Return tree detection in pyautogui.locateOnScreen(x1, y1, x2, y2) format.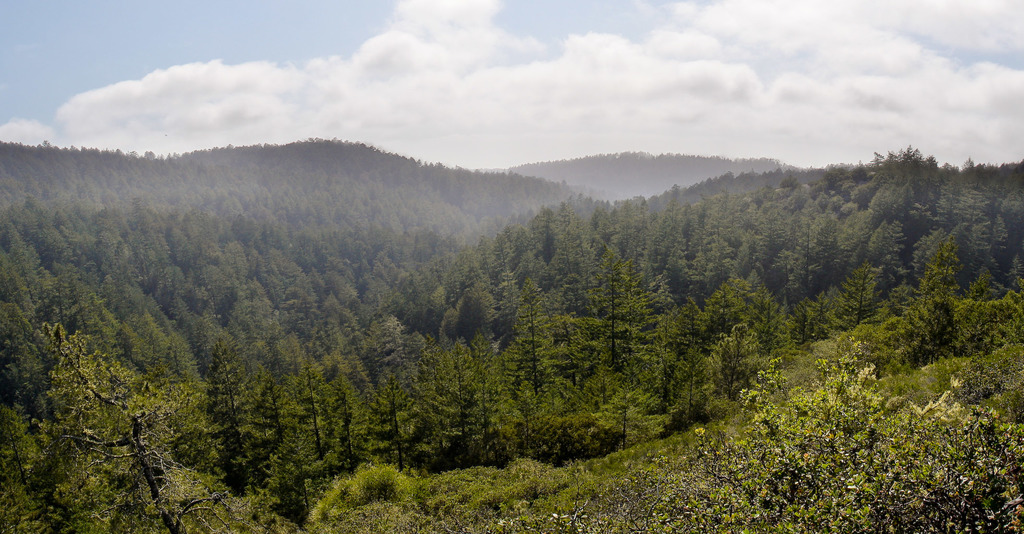
pyautogui.locateOnScreen(522, 290, 561, 418).
